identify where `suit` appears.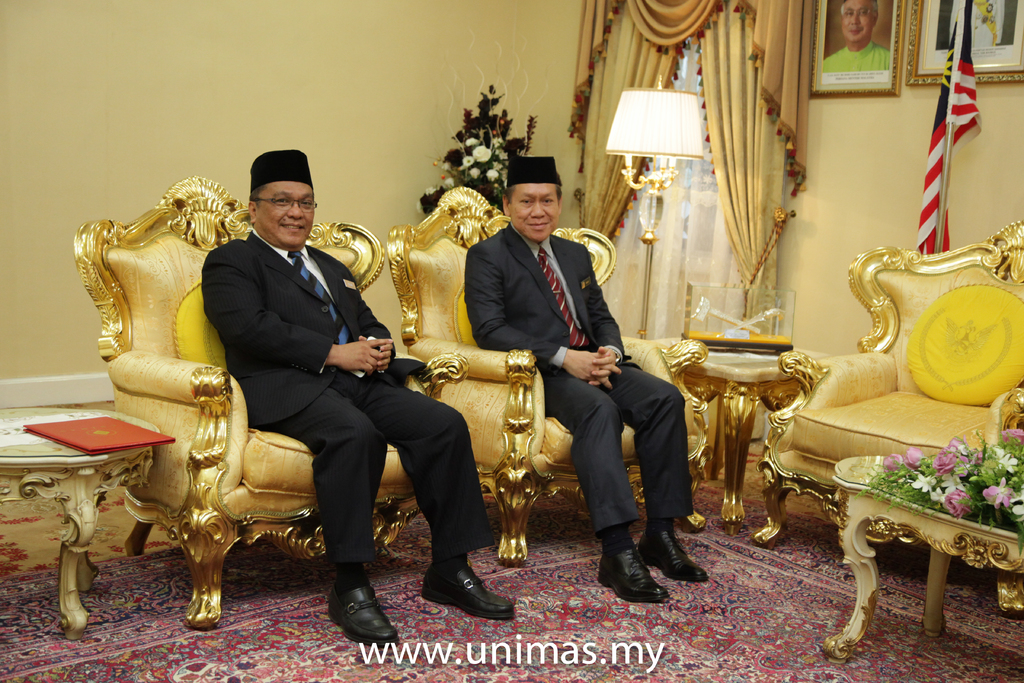
Appears at pyautogui.locateOnScreen(175, 206, 458, 614).
